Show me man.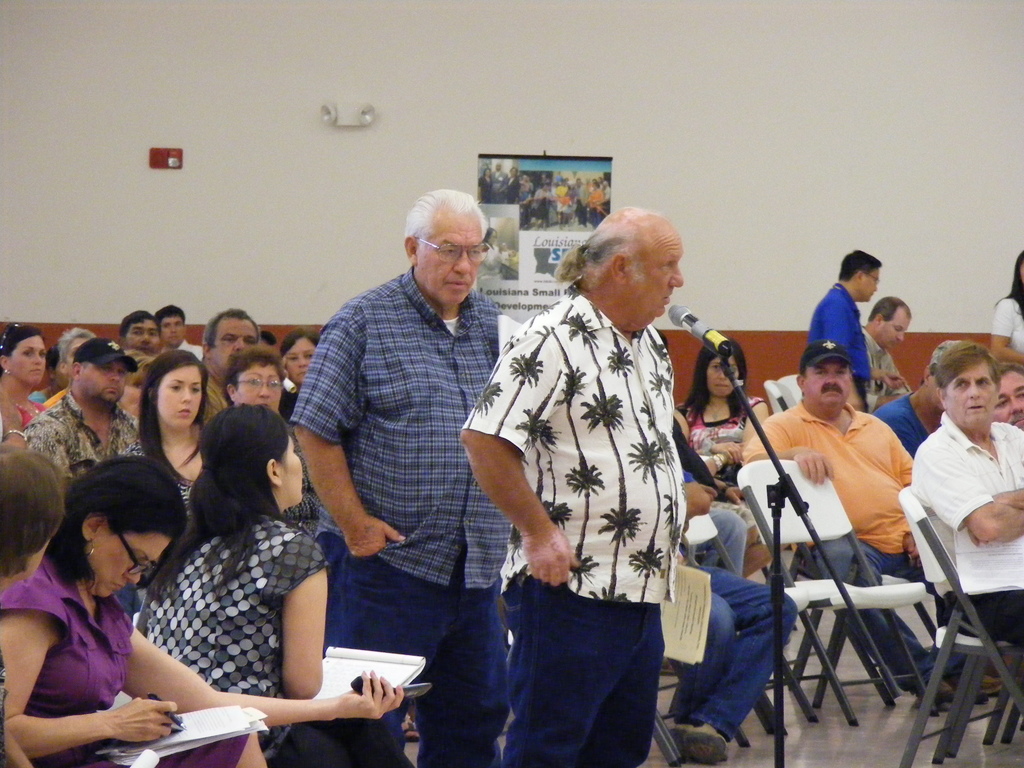
man is here: [271,181,513,728].
